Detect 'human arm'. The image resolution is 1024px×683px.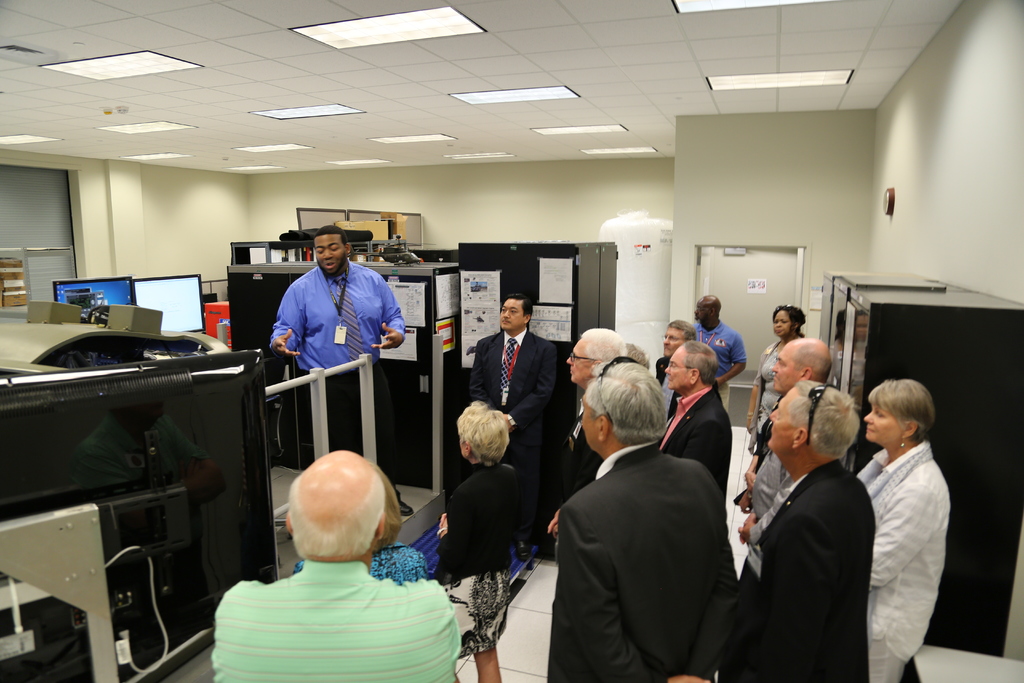
l=668, t=525, r=744, b=682.
